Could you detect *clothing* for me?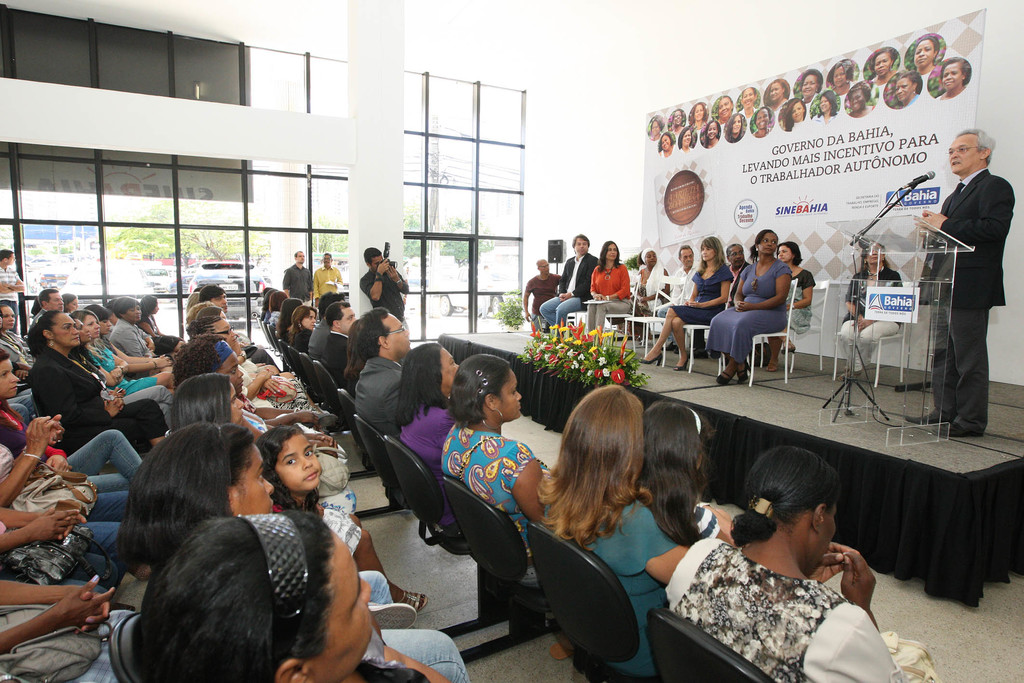
Detection result: [660,265,710,317].
